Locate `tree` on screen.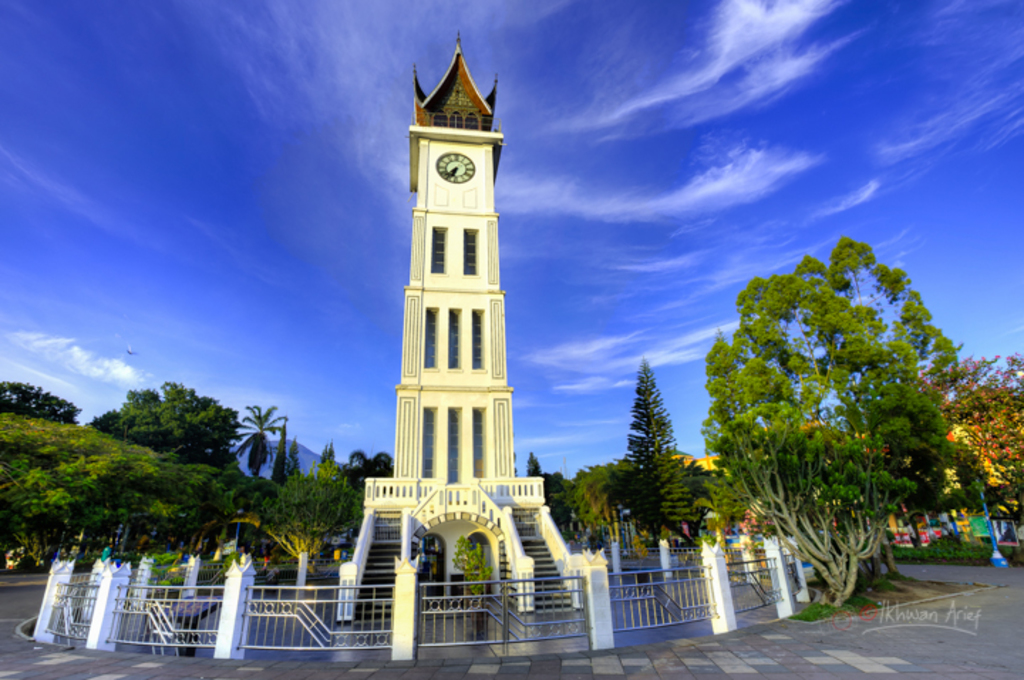
On screen at 538,464,569,516.
